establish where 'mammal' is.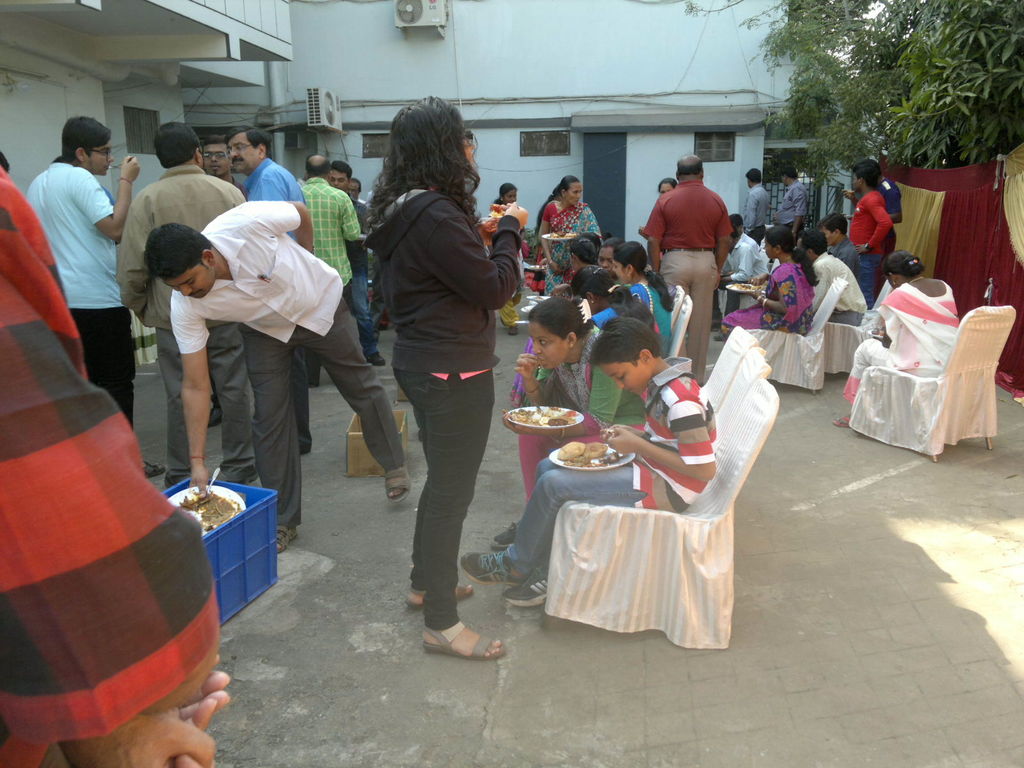
Established at BBox(849, 159, 888, 303).
